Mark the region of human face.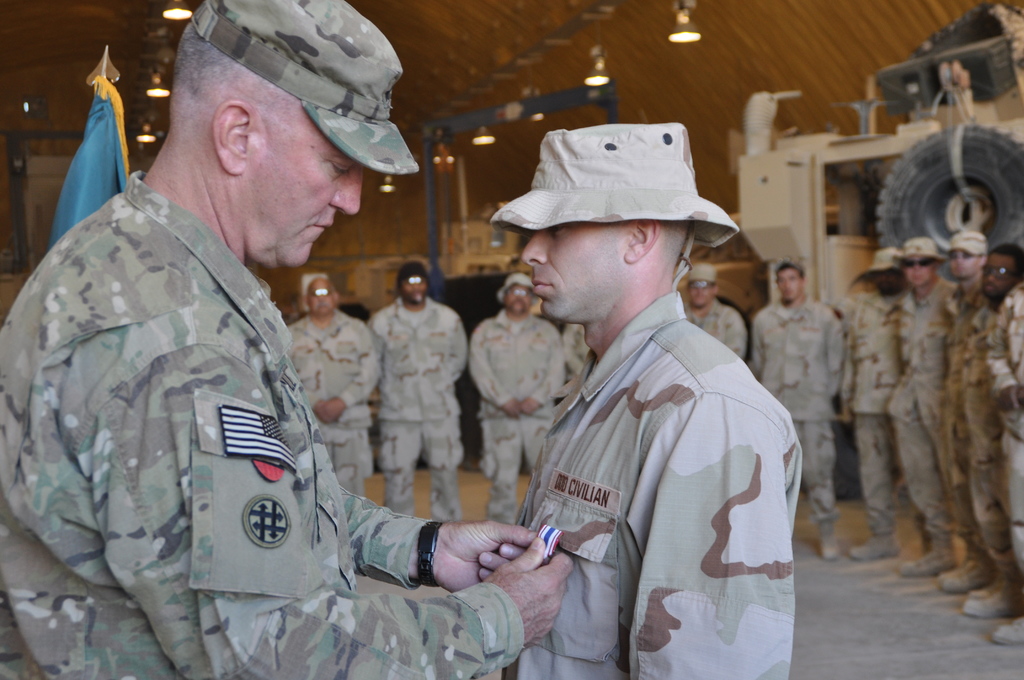
Region: left=522, top=224, right=619, bottom=321.
